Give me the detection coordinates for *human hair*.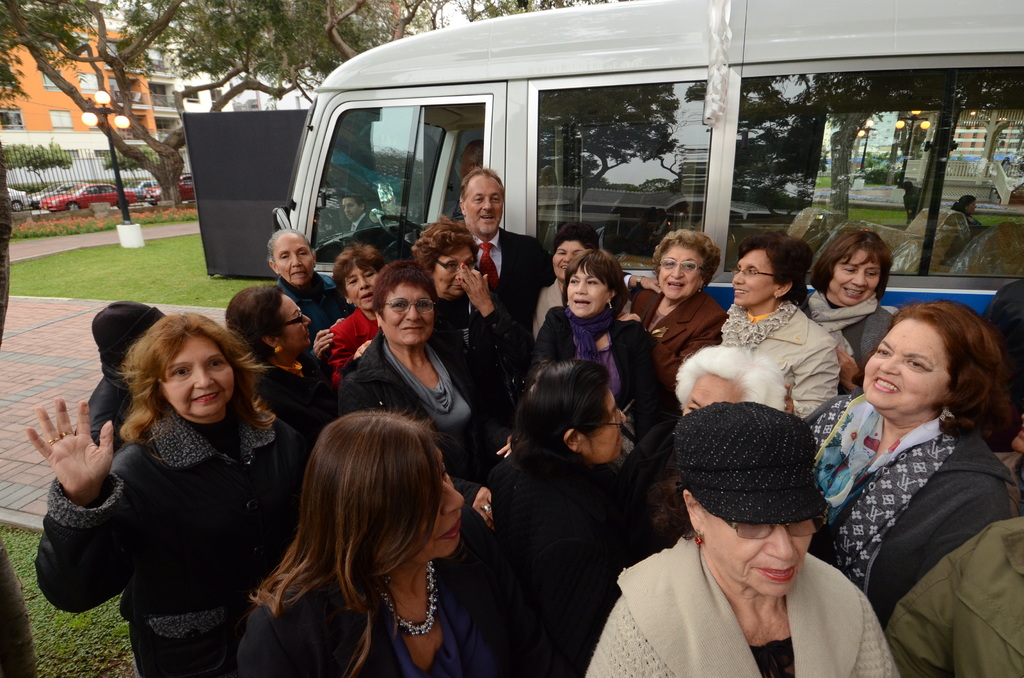
[414,218,485,277].
